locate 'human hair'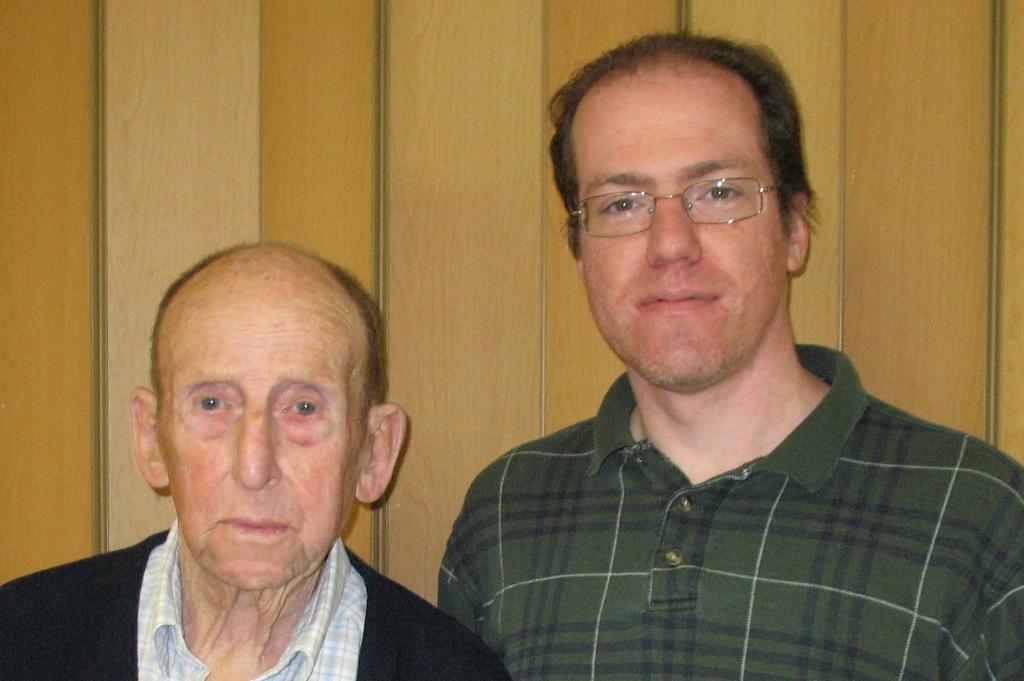
(559,36,819,231)
